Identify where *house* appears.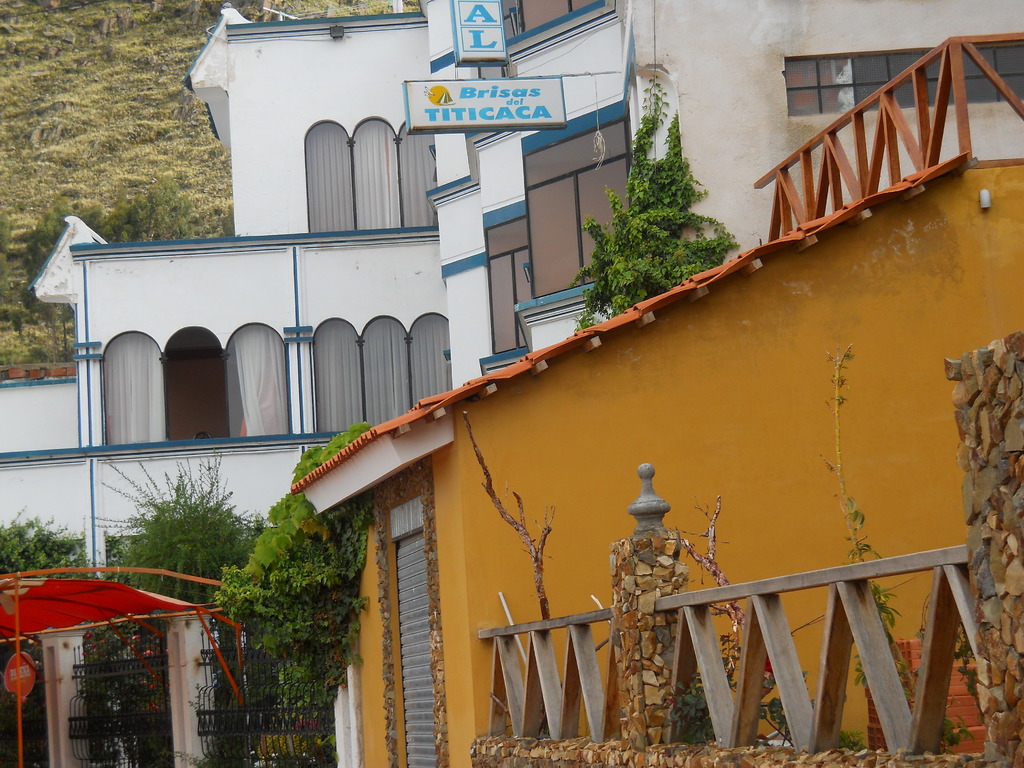
Appears at (x1=0, y1=378, x2=228, y2=766).
